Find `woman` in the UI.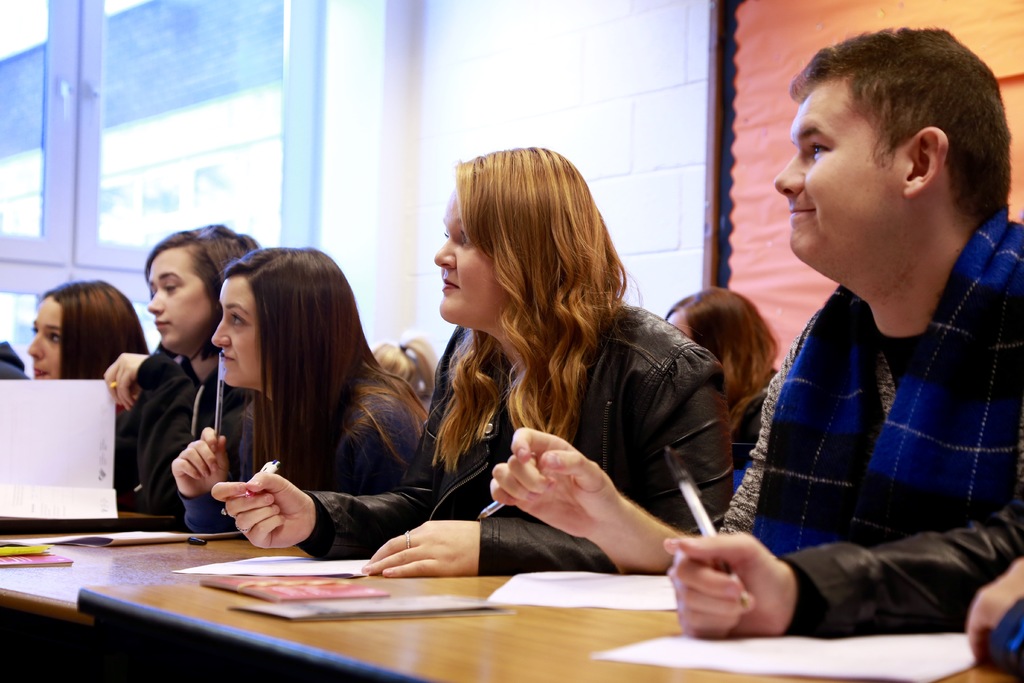
UI element at <box>661,284,787,474</box>.
